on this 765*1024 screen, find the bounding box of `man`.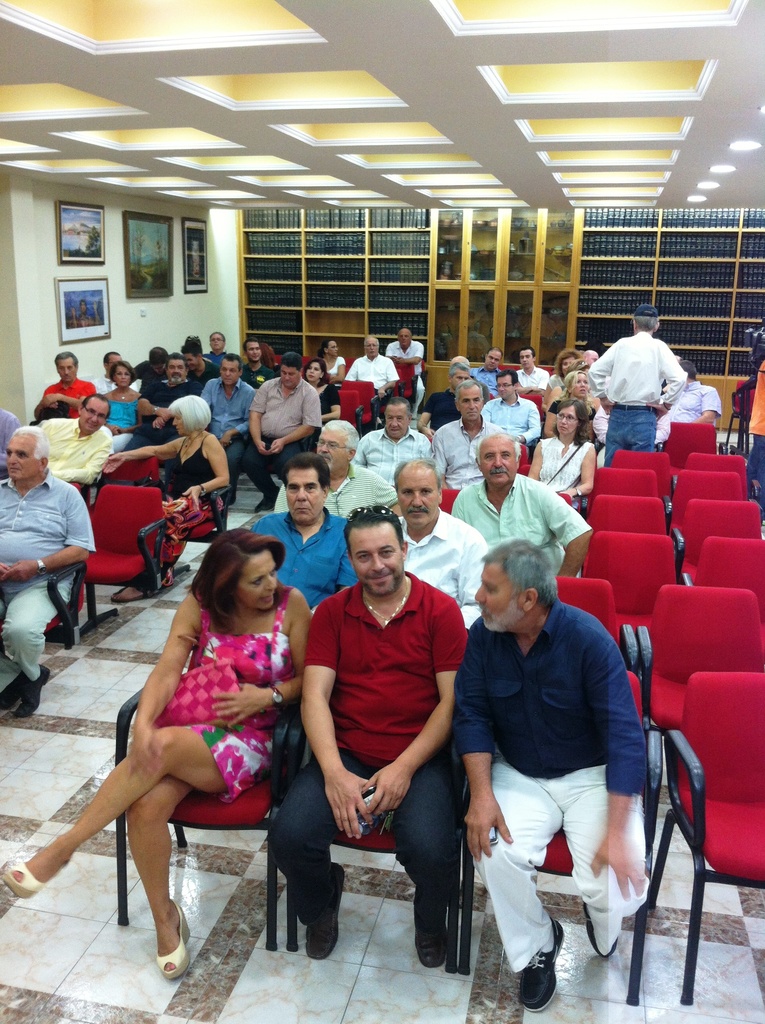
Bounding box: (589,308,682,469).
